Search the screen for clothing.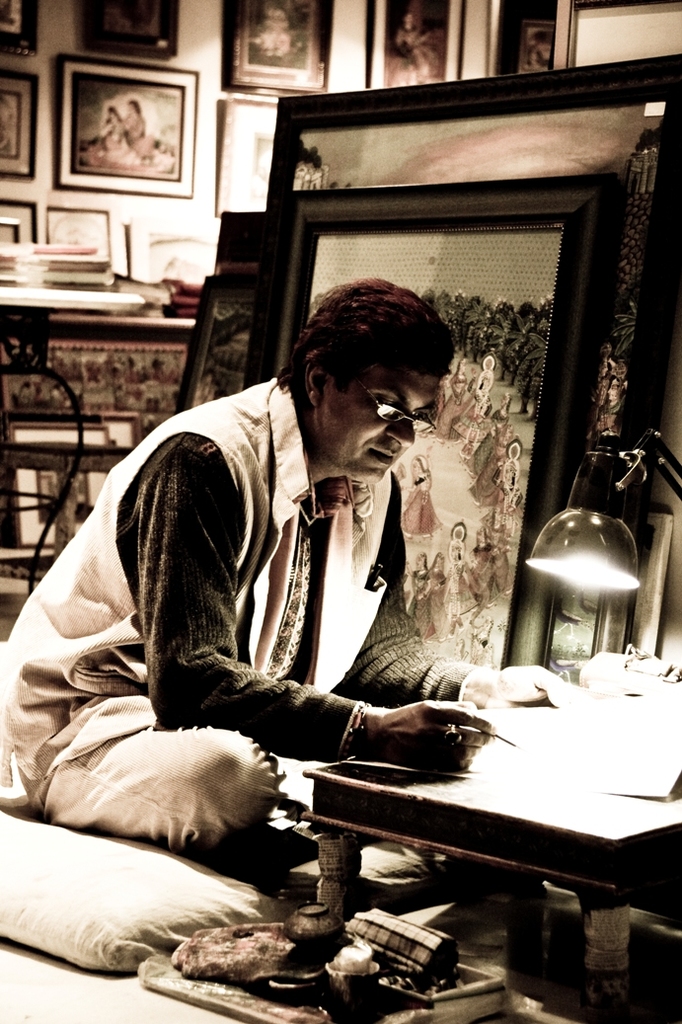
Found at x1=47, y1=338, x2=493, y2=881.
